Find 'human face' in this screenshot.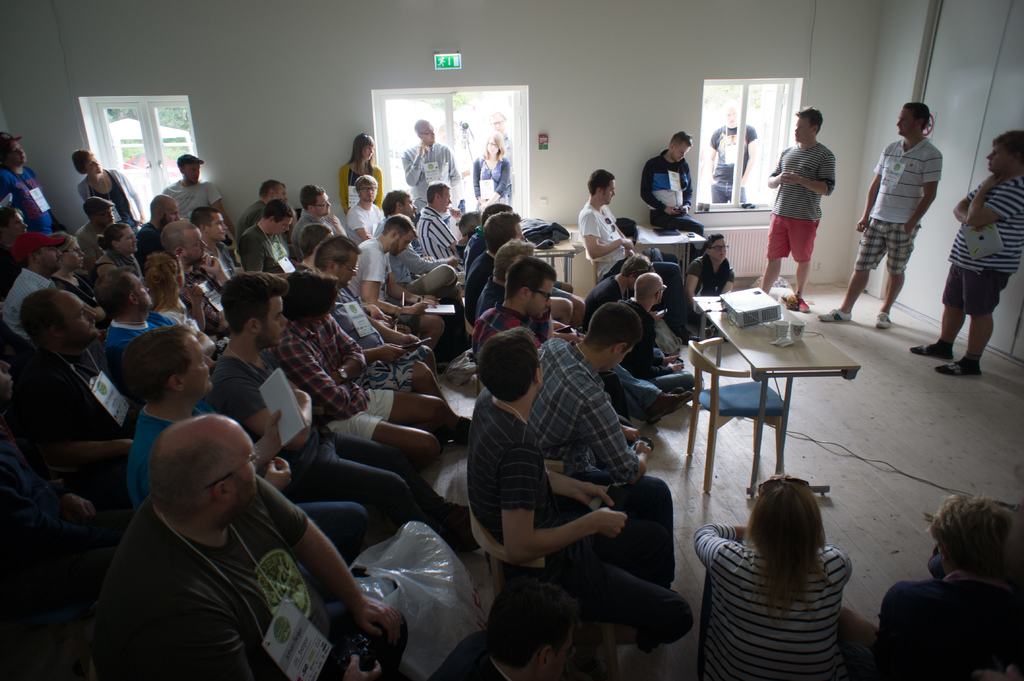
The bounding box for 'human face' is region(58, 297, 95, 337).
